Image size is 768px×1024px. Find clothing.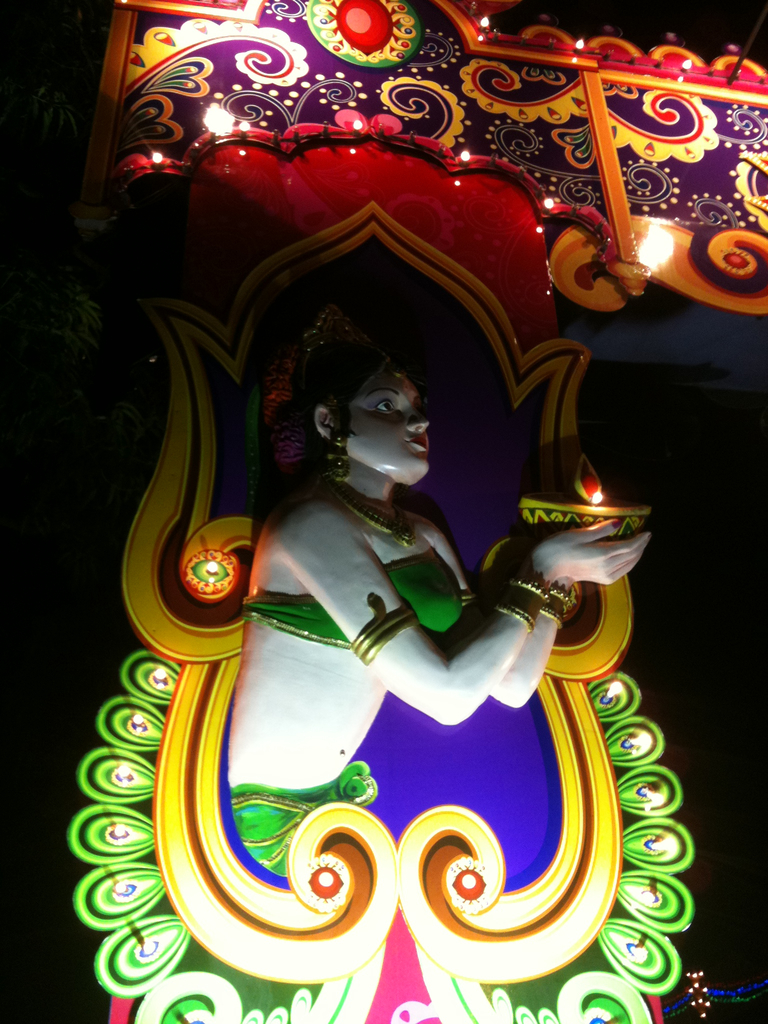
<region>225, 543, 463, 879</region>.
